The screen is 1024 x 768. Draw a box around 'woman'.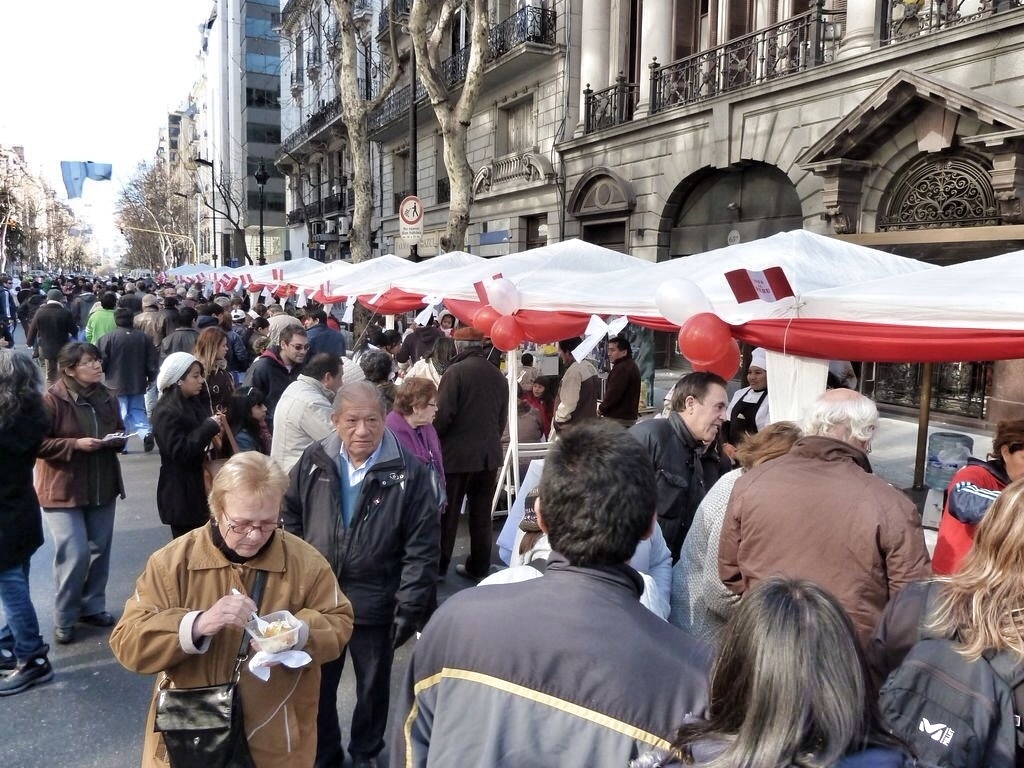
bbox=(39, 351, 130, 642).
